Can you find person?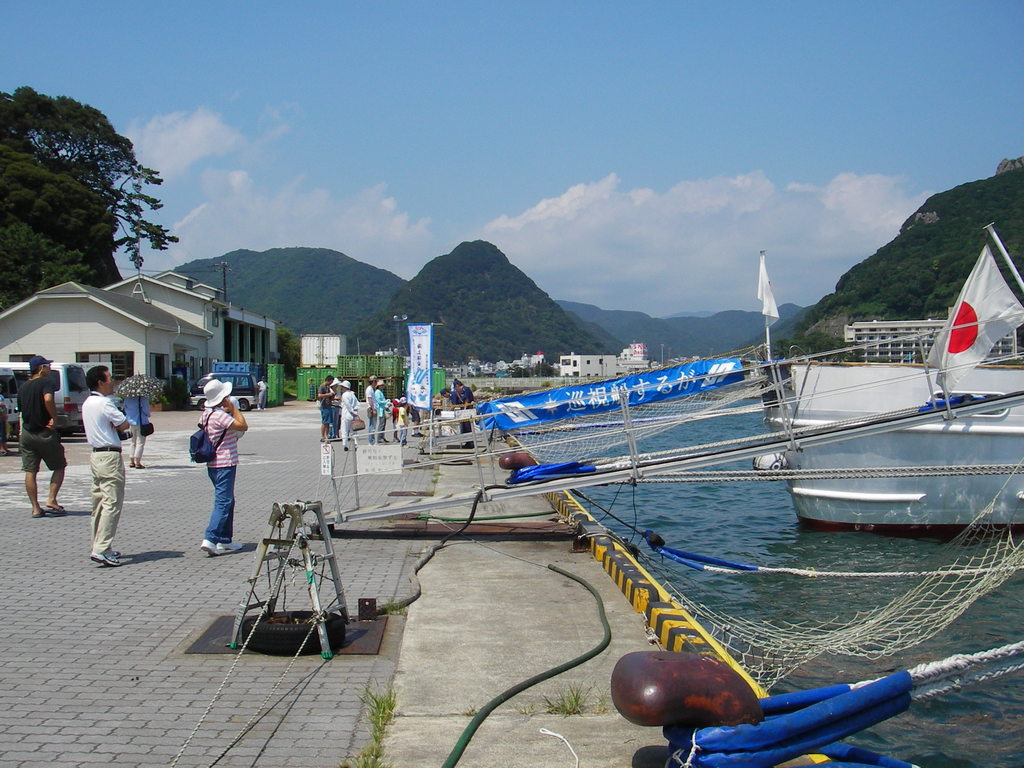
Yes, bounding box: {"left": 384, "top": 397, "right": 401, "bottom": 449}.
